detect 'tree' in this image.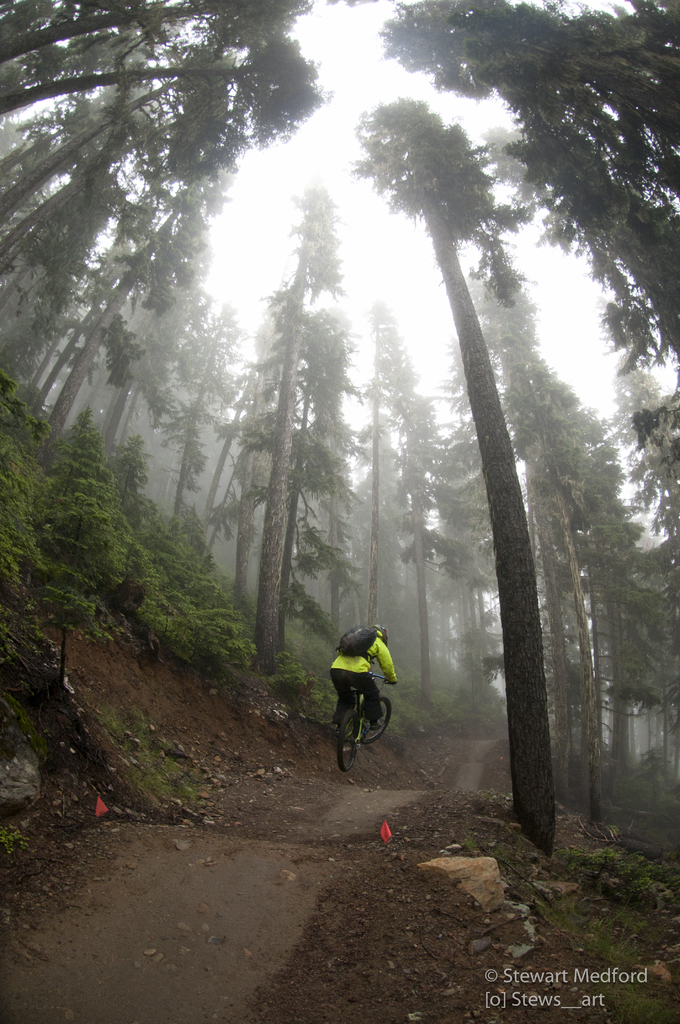
Detection: region(166, 305, 236, 522).
